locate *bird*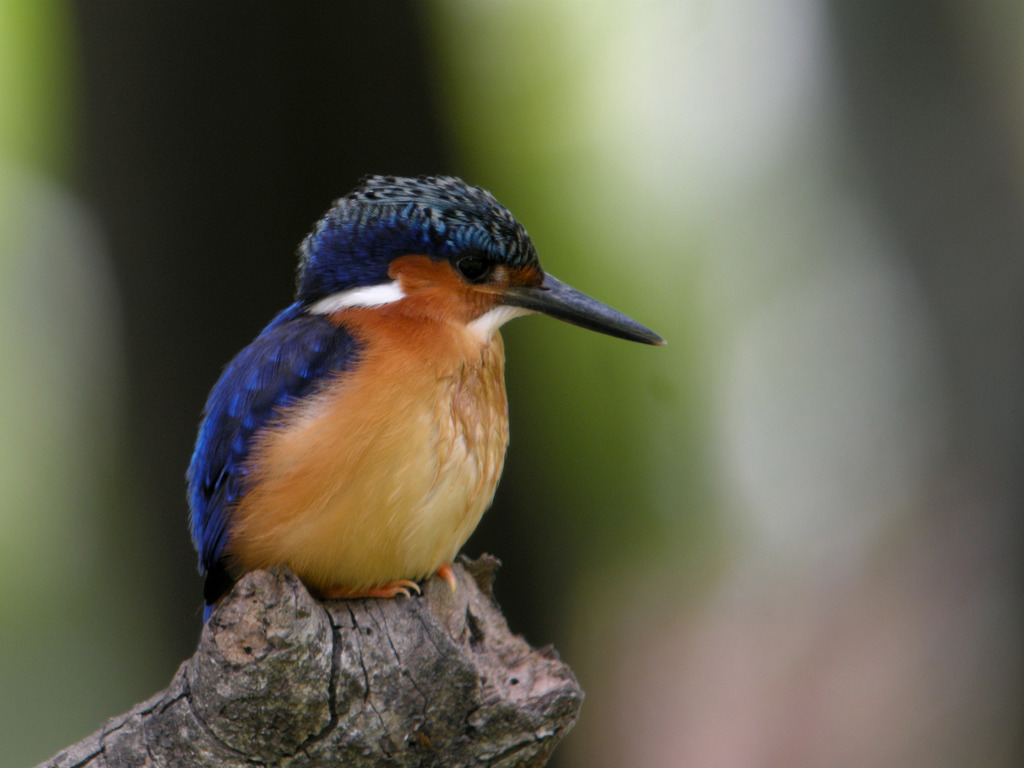
pyautogui.locateOnScreen(174, 177, 650, 673)
